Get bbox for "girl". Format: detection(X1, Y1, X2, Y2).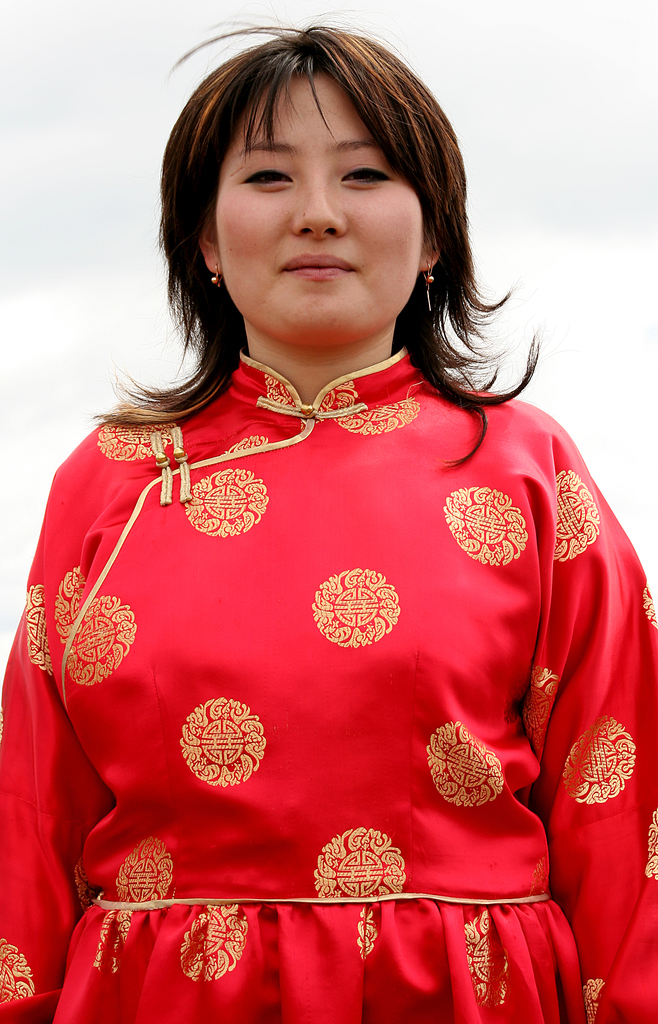
detection(0, 4, 657, 1023).
